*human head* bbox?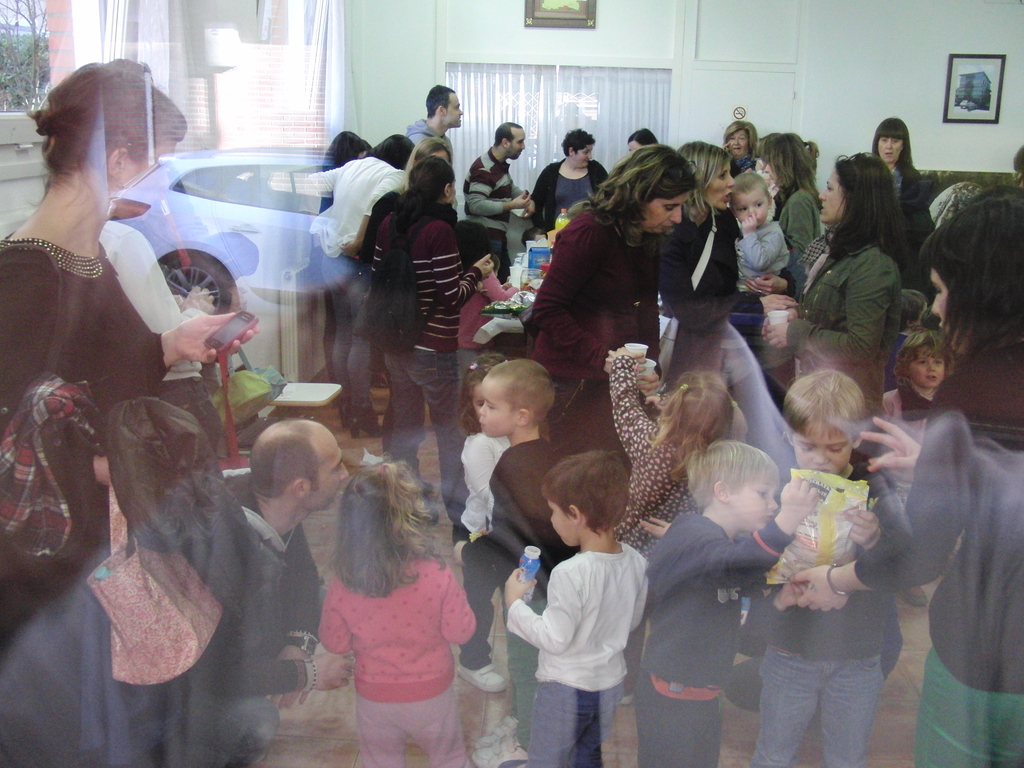
box=[321, 129, 369, 166]
